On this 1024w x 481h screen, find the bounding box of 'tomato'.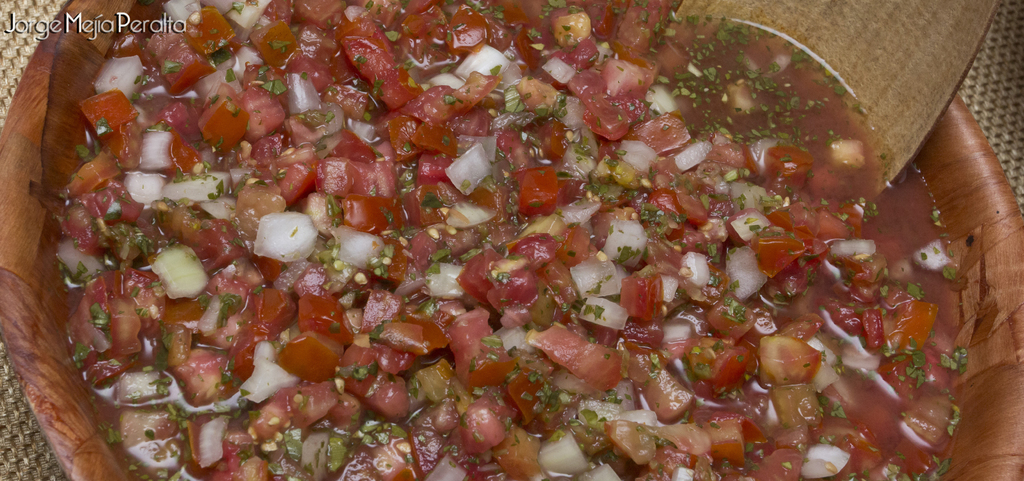
Bounding box: select_region(570, 35, 604, 76).
